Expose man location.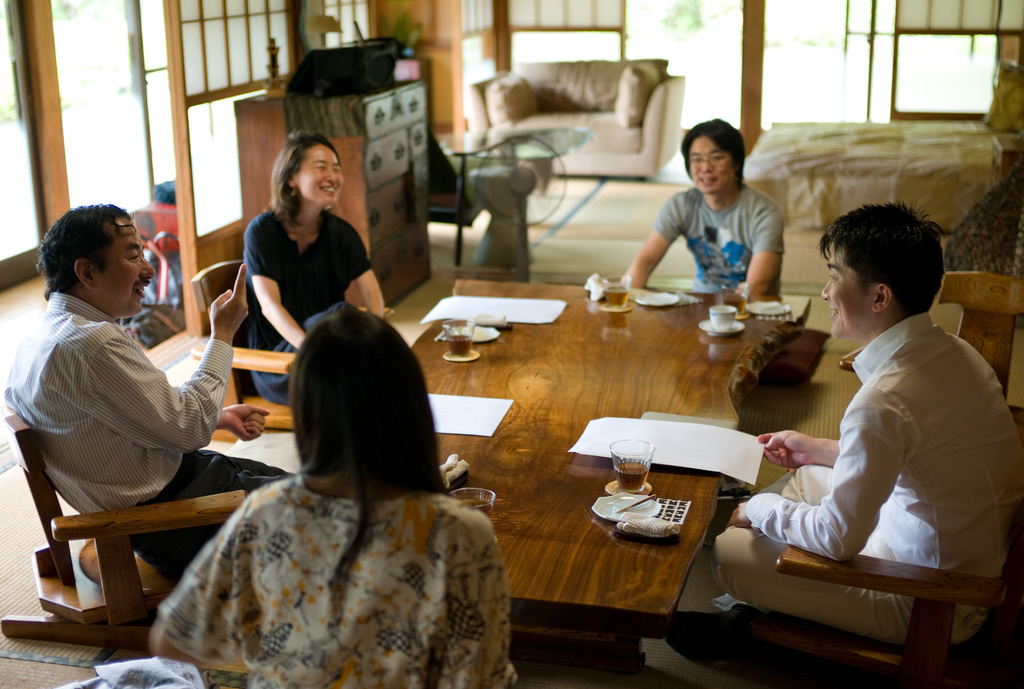
Exposed at bbox=[621, 115, 794, 301].
